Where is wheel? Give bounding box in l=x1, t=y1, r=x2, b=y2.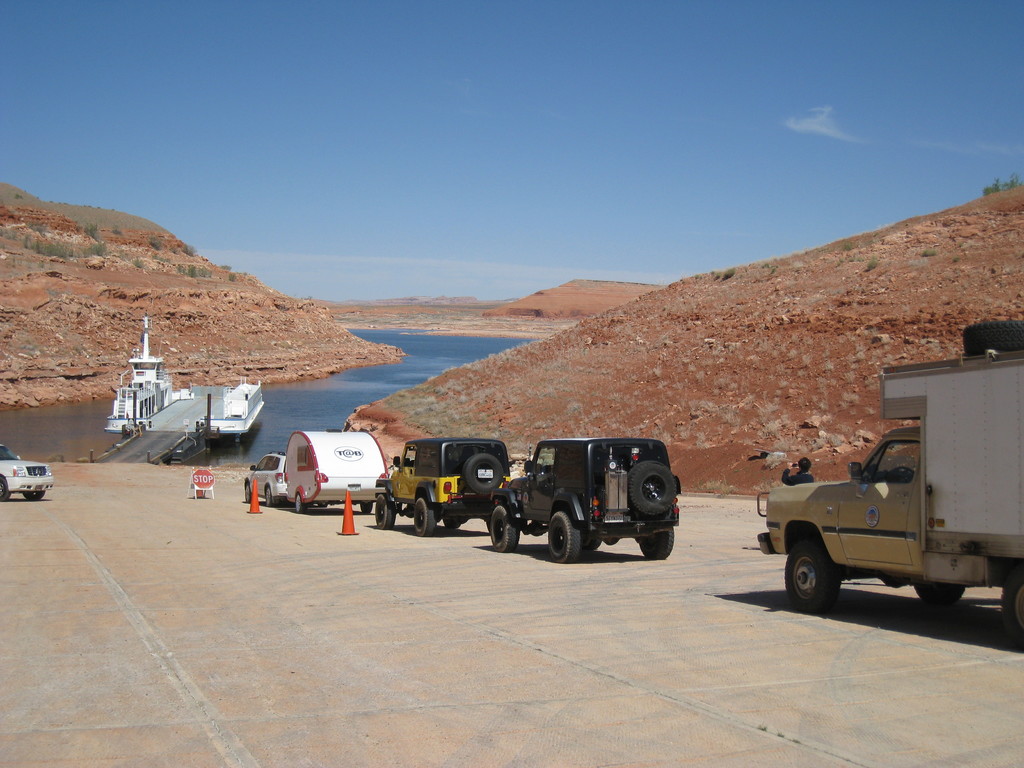
l=999, t=569, r=1023, b=637.
